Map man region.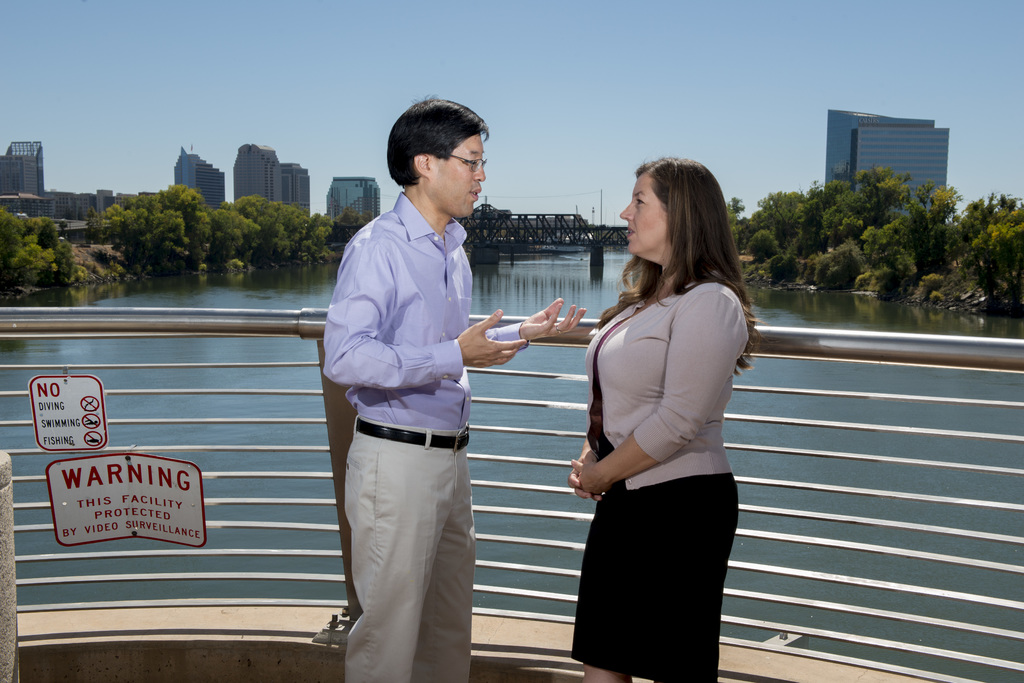
Mapped to <region>314, 86, 513, 682</region>.
